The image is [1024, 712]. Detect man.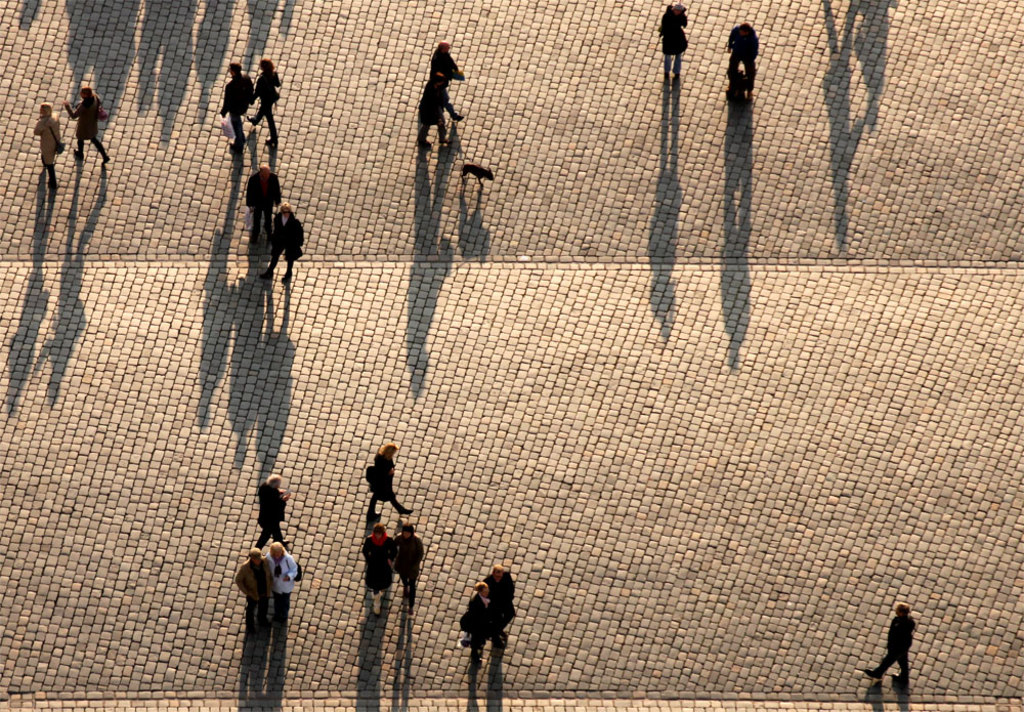
Detection: 236/542/279/630.
